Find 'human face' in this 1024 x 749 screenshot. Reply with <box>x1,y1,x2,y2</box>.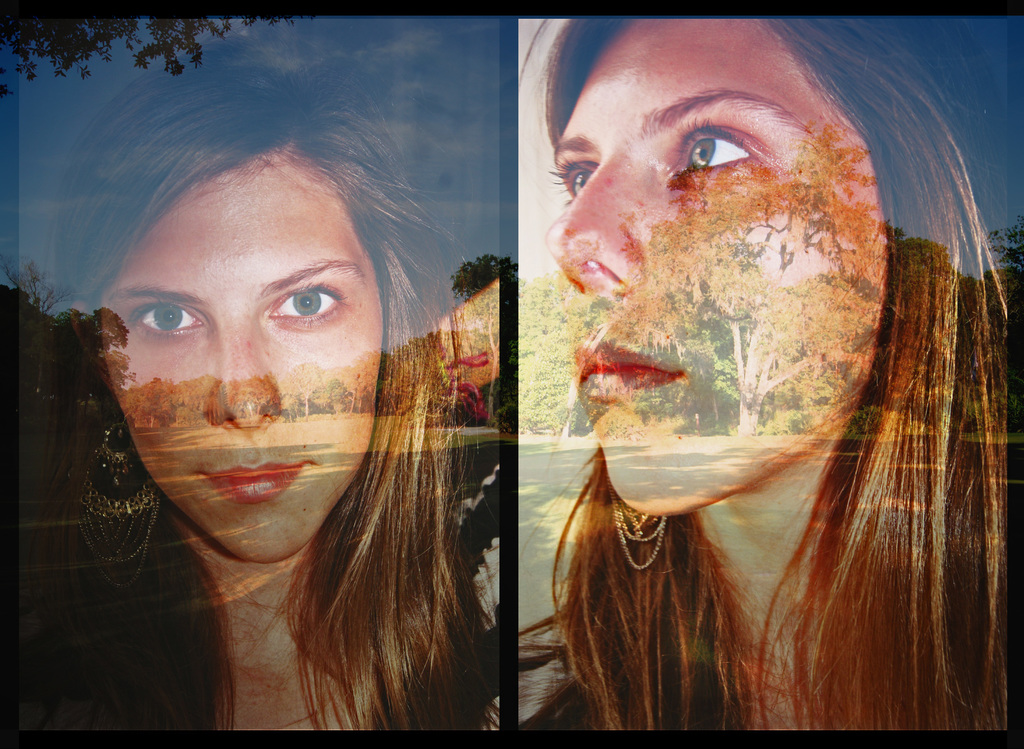
<box>540,24,890,517</box>.
